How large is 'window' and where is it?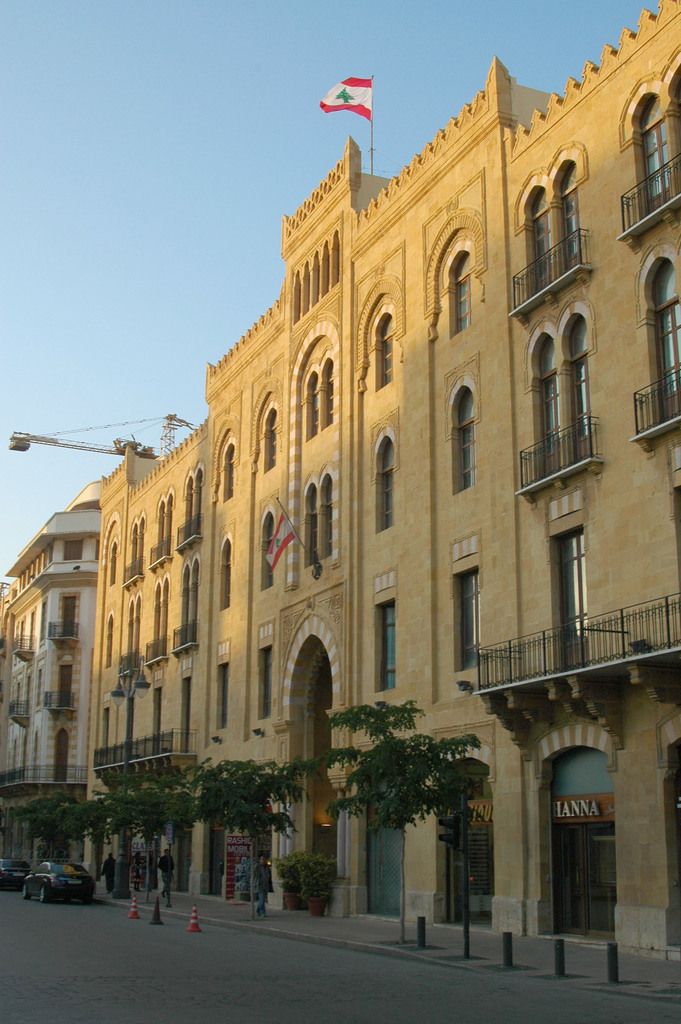
Bounding box: (left=626, top=45, right=680, bottom=228).
